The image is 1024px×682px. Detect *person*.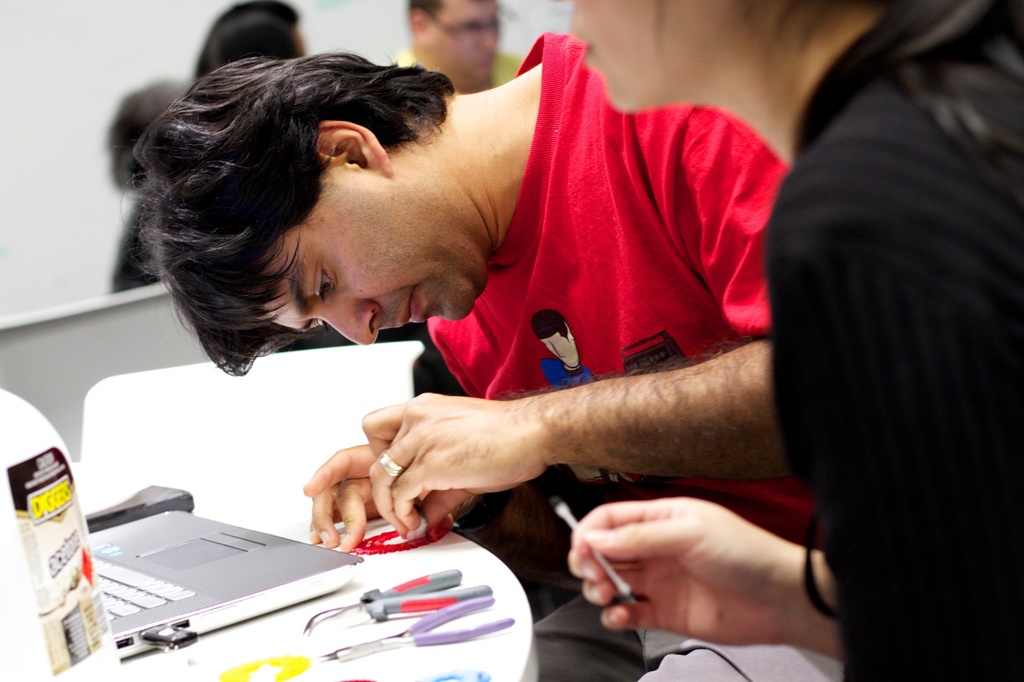
Detection: (378, 0, 525, 99).
